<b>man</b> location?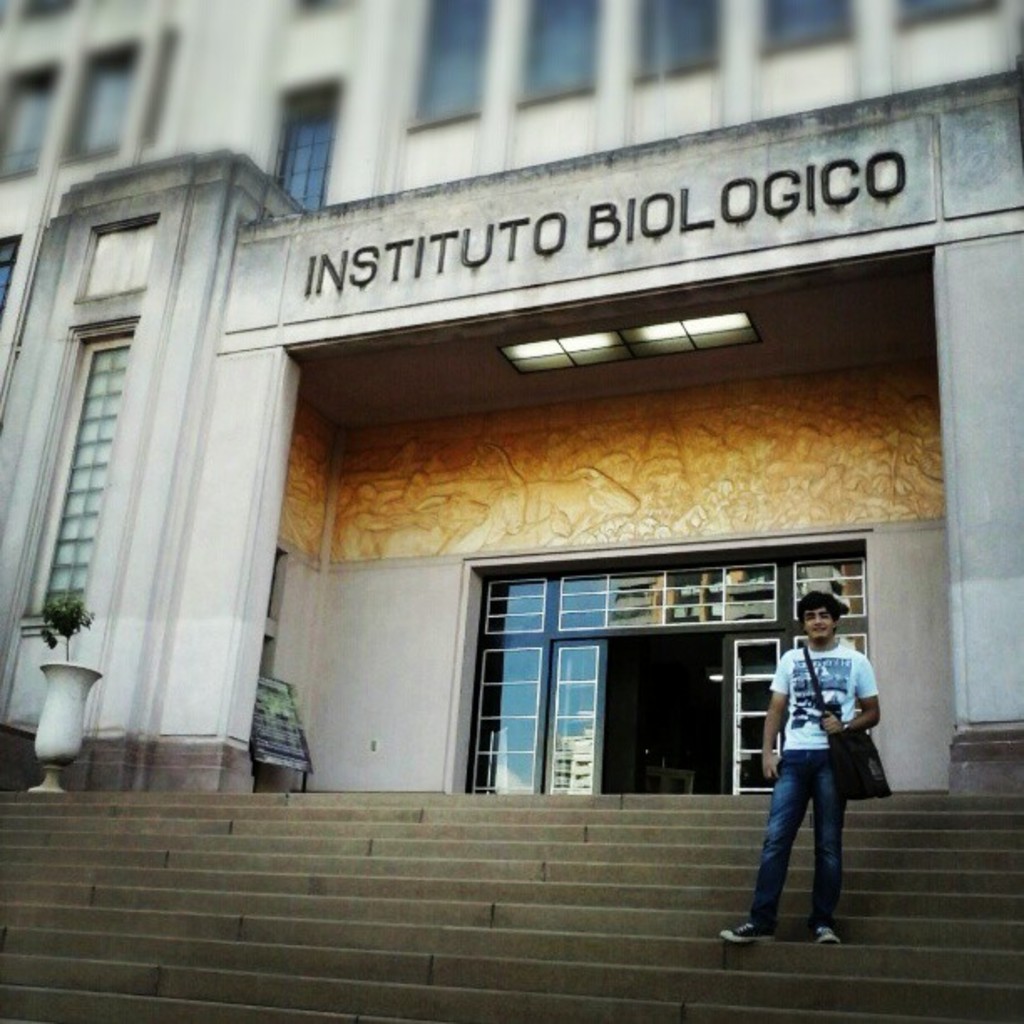
left=741, top=572, right=887, bottom=969
